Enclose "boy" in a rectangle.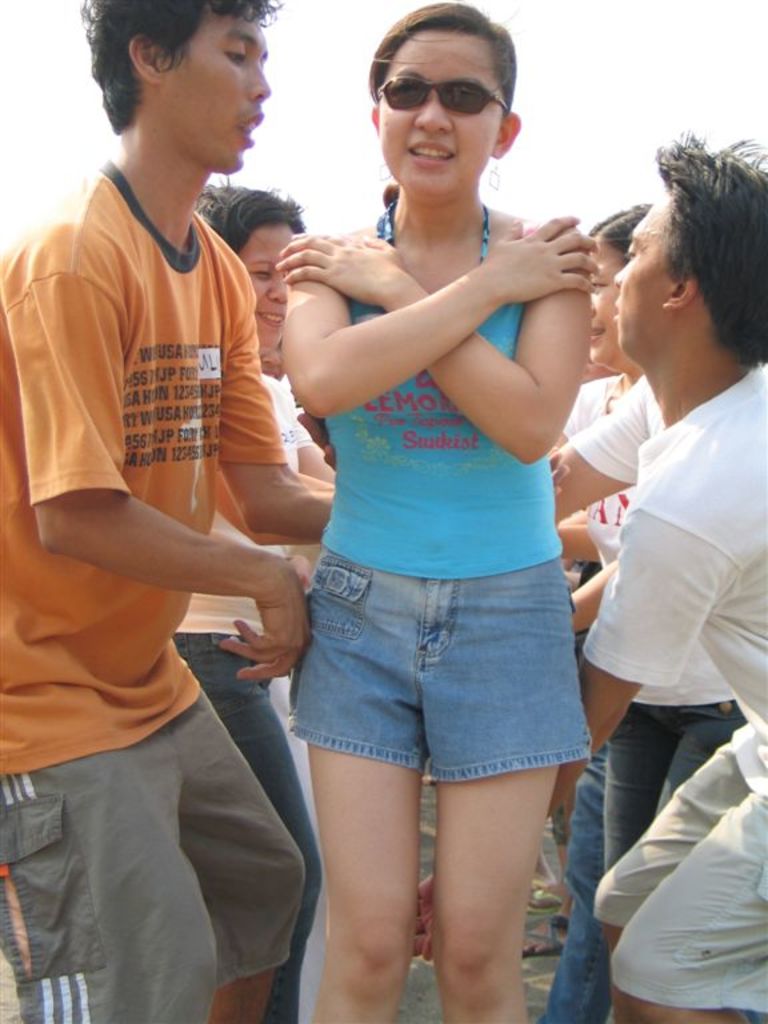
bbox=[0, 0, 335, 1023].
